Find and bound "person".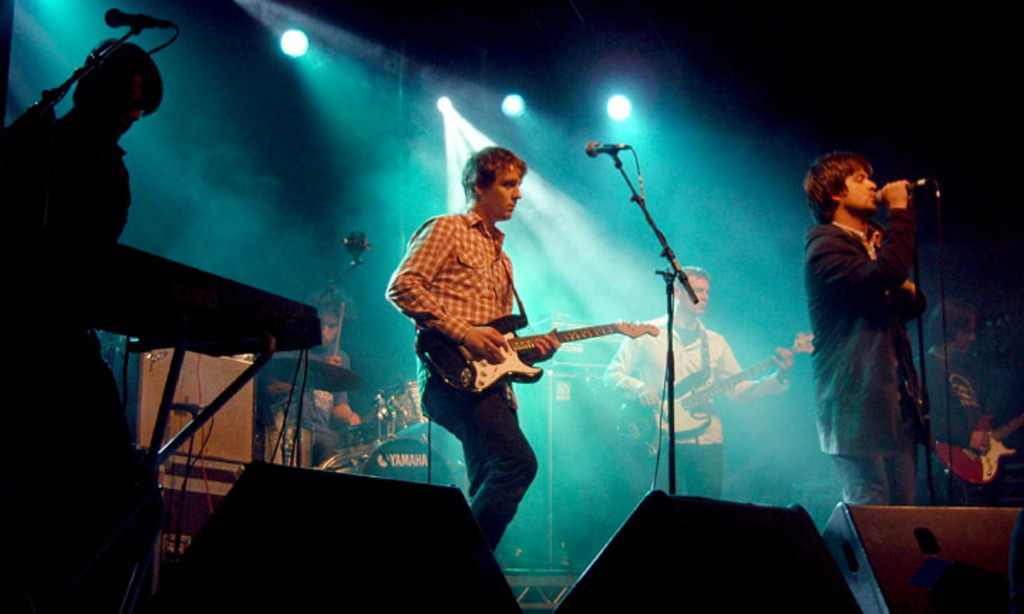
Bound: bbox=[263, 281, 373, 463].
